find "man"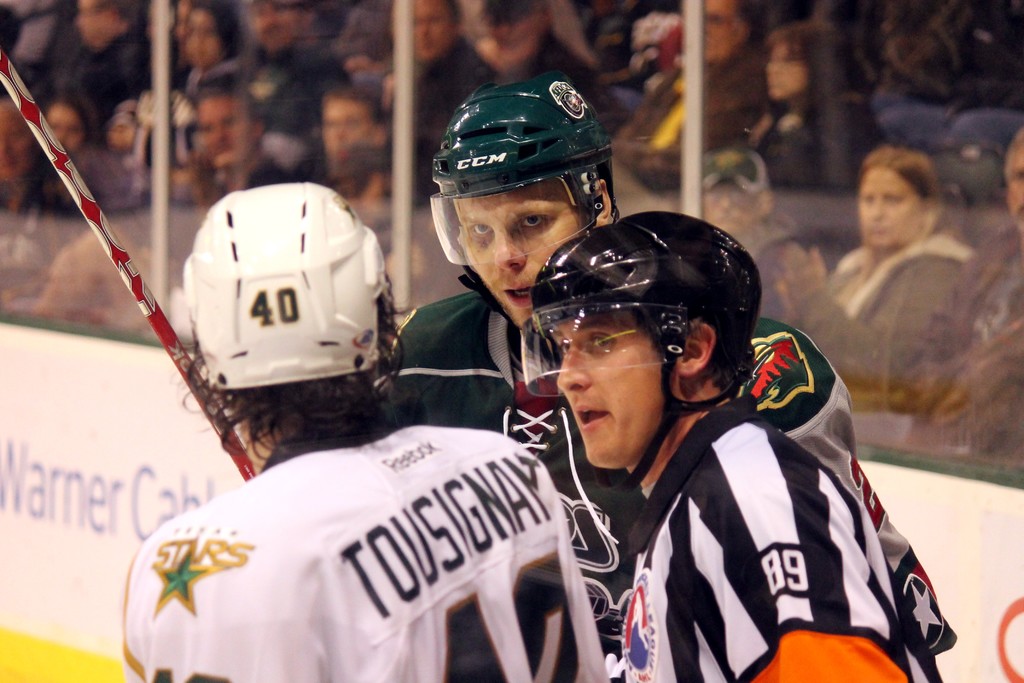
BBox(600, 0, 775, 185)
